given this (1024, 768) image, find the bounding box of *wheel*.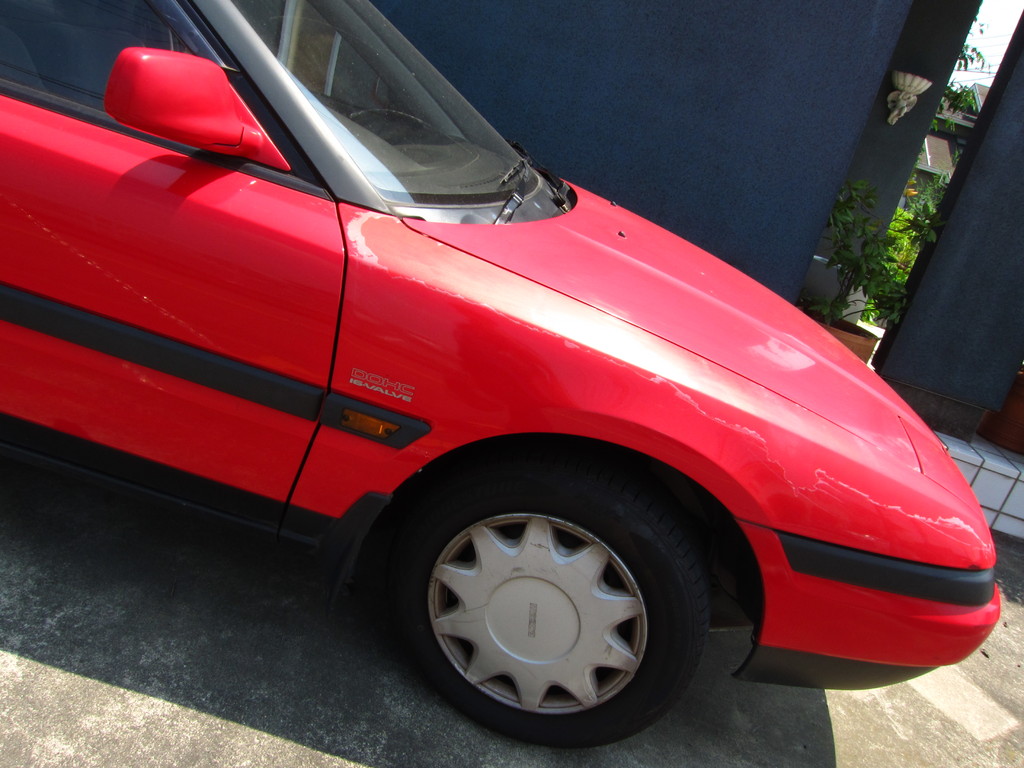
l=390, t=447, r=717, b=750.
